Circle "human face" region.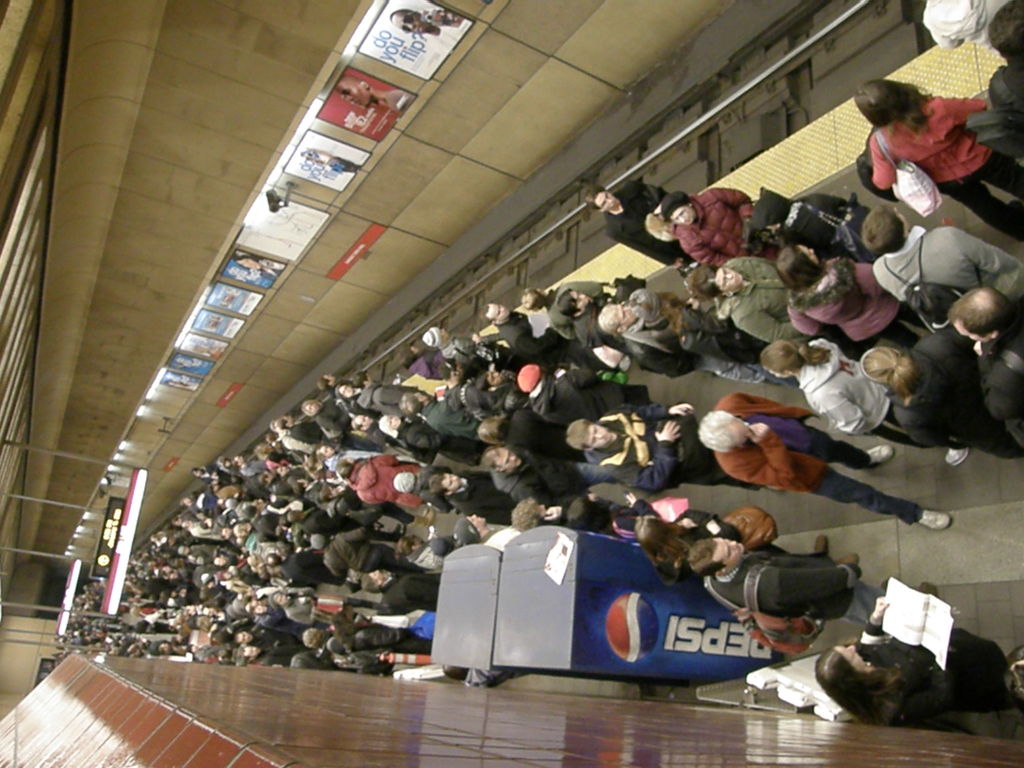
Region: {"x1": 320, "y1": 448, "x2": 335, "y2": 458}.
